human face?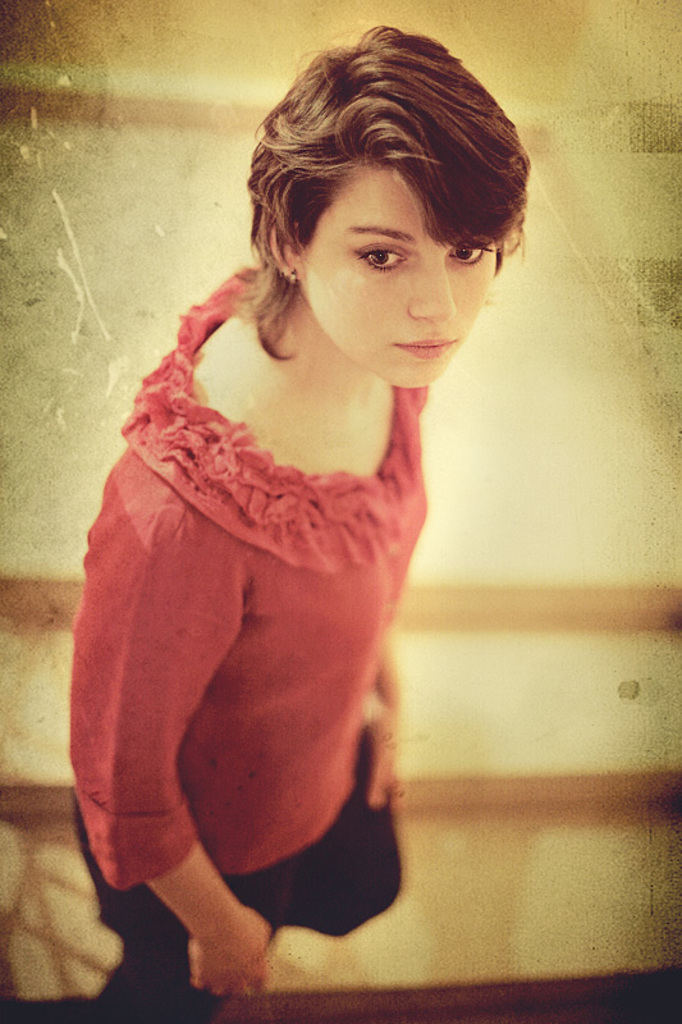
{"left": 302, "top": 161, "right": 500, "bottom": 390}
